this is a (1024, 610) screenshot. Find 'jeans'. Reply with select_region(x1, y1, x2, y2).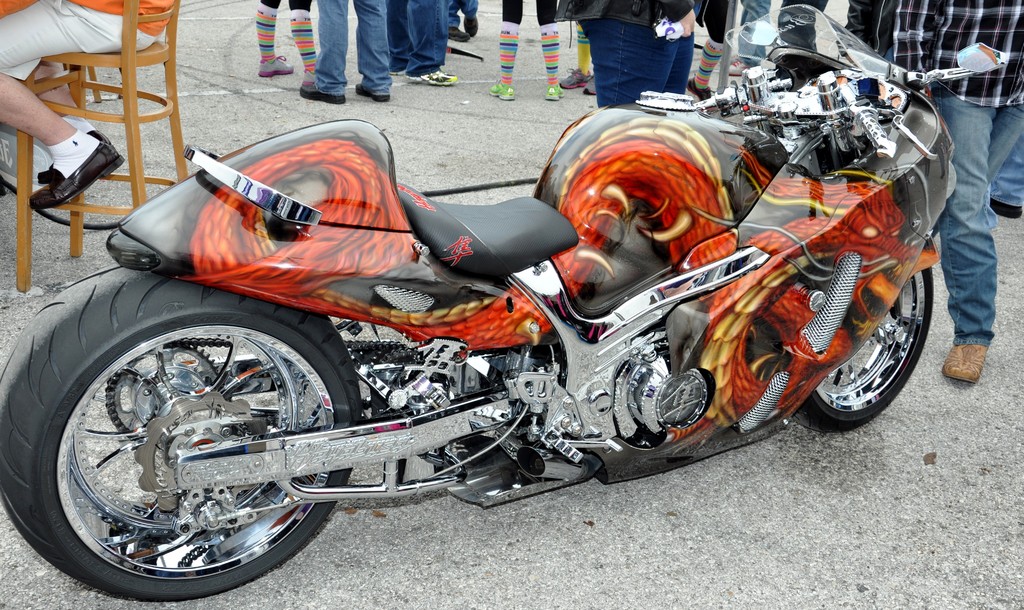
select_region(577, 17, 694, 106).
